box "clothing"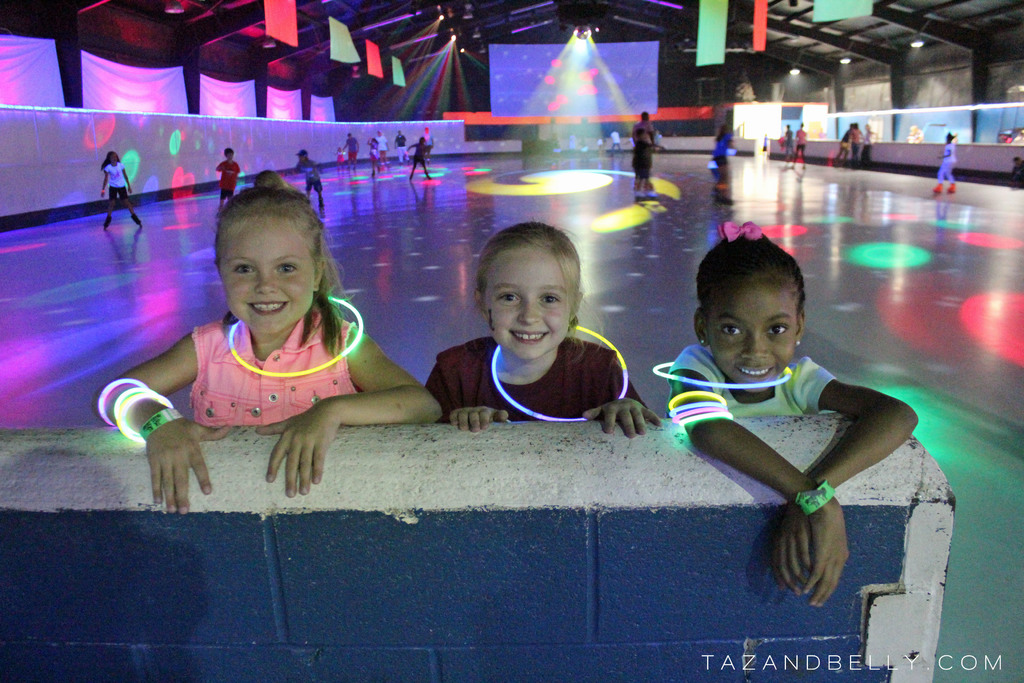
<bbox>937, 143, 959, 184</bbox>
